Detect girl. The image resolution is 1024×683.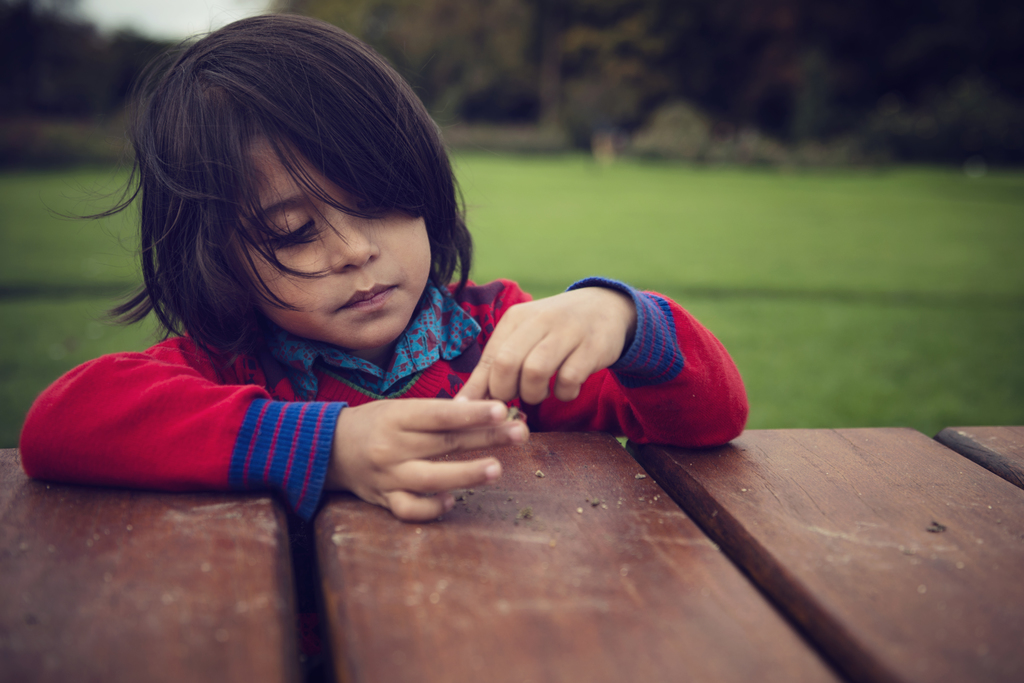
detection(17, 8, 751, 523).
